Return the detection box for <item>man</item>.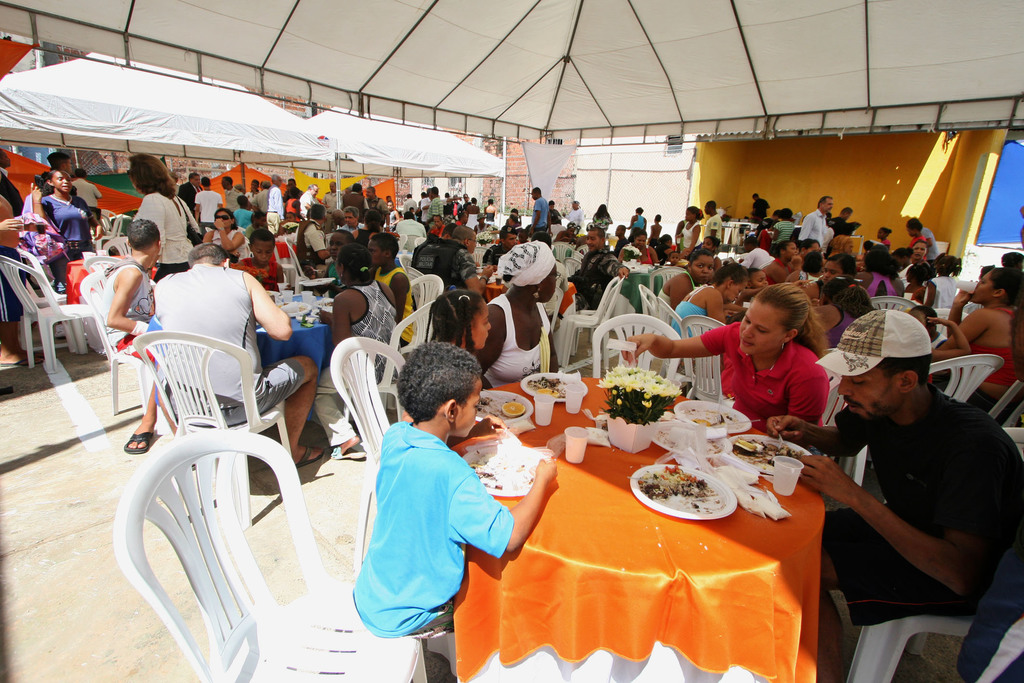
crop(246, 177, 263, 205).
